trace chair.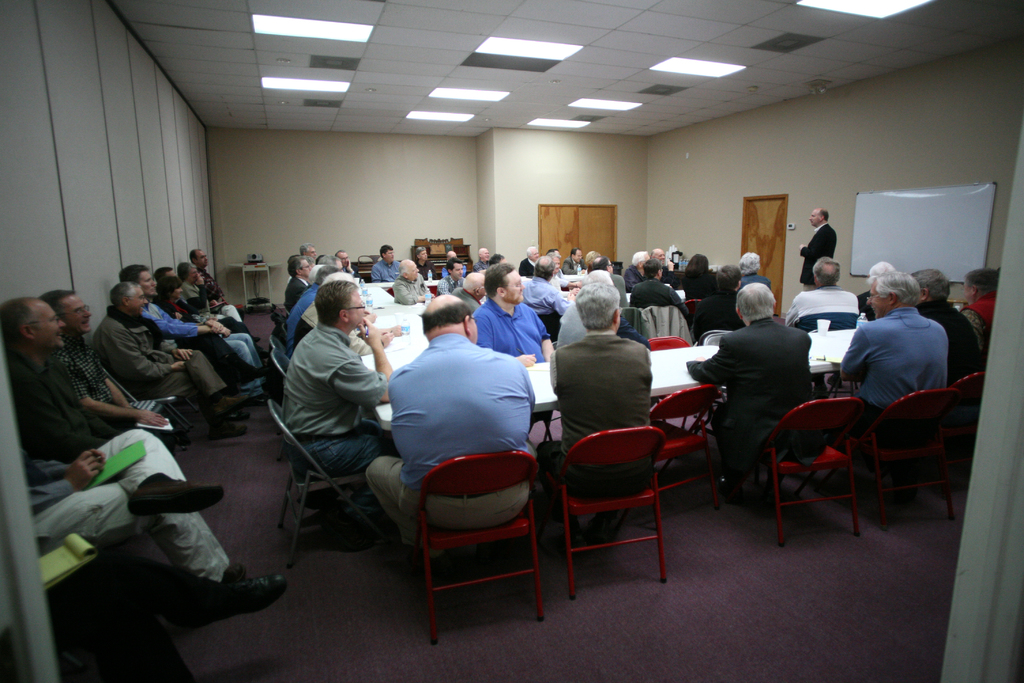
Traced to bbox=(629, 382, 721, 522).
